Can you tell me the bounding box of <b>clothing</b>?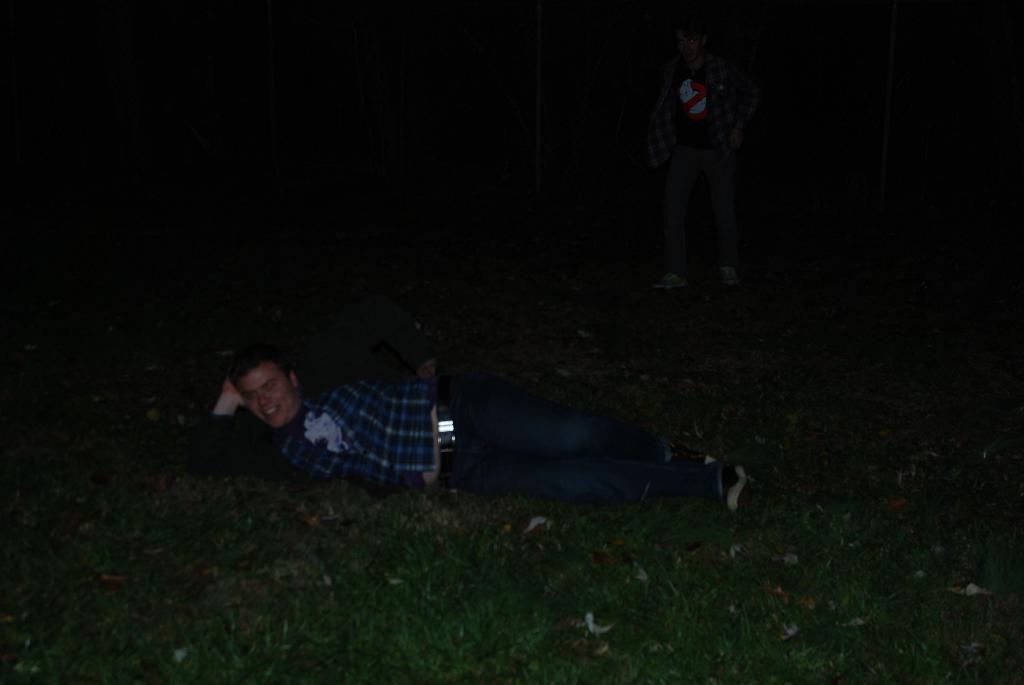
pyautogui.locateOnScreen(287, 352, 709, 510).
